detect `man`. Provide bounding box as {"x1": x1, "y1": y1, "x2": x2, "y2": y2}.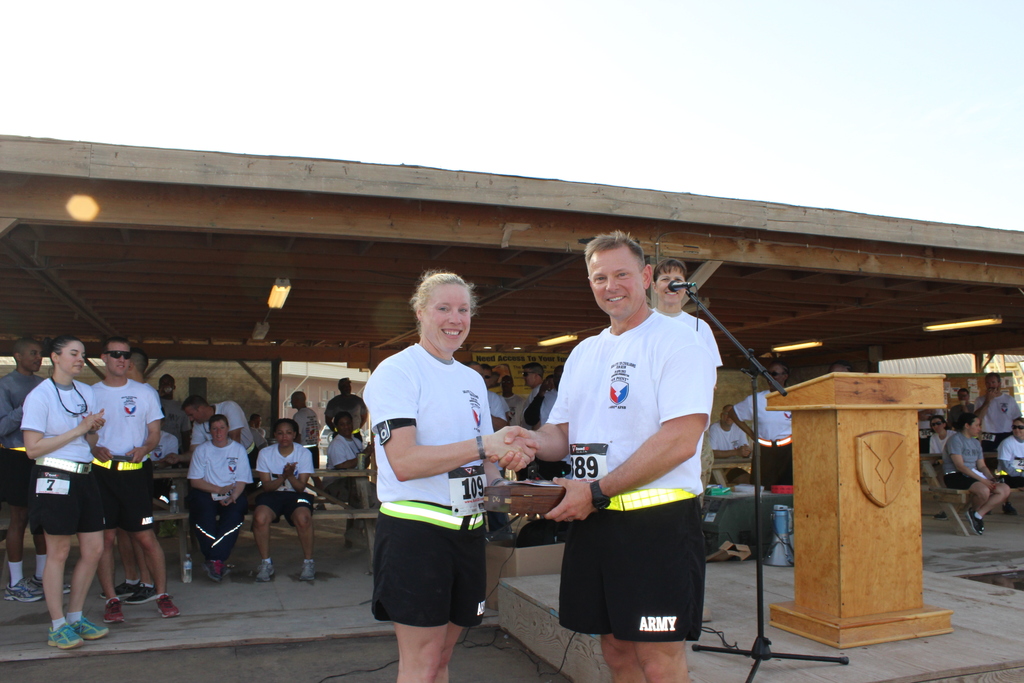
{"x1": 499, "y1": 372, "x2": 526, "y2": 429}.
